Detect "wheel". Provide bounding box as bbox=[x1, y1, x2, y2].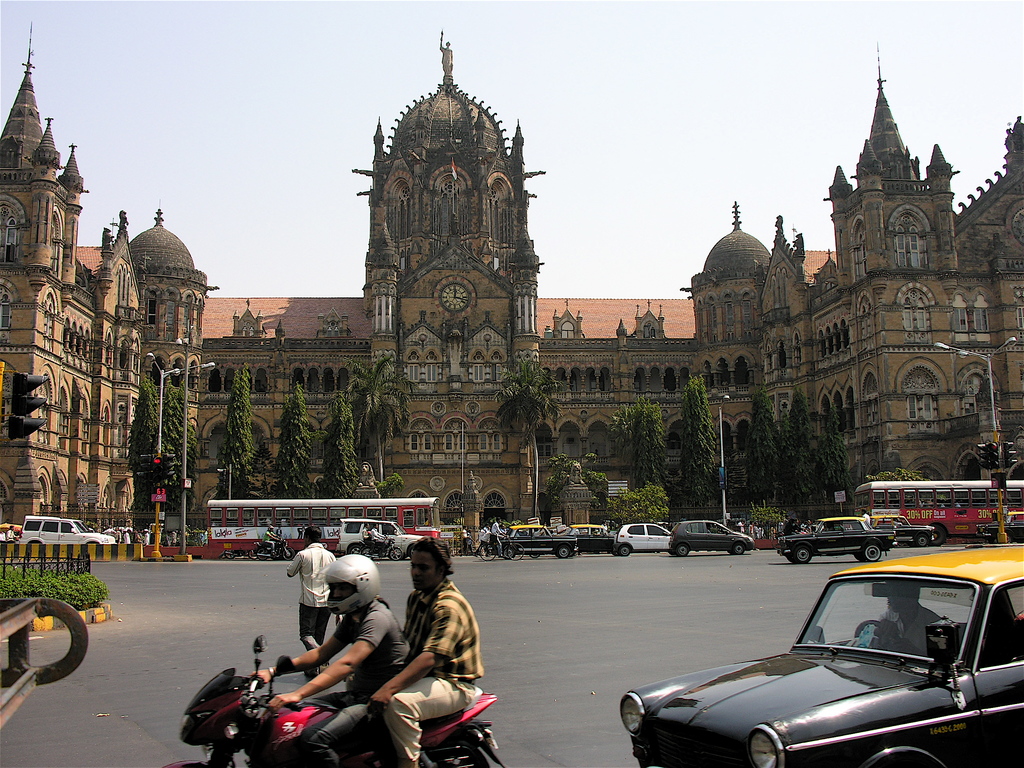
bbox=[930, 526, 943, 546].
